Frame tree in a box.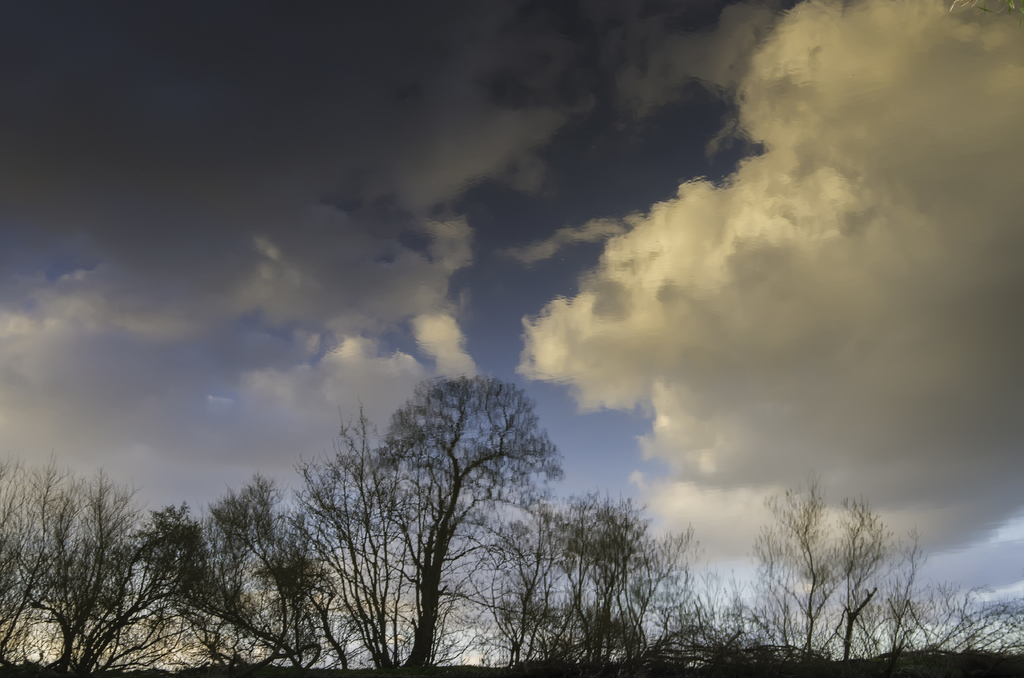
BBox(284, 344, 571, 643).
